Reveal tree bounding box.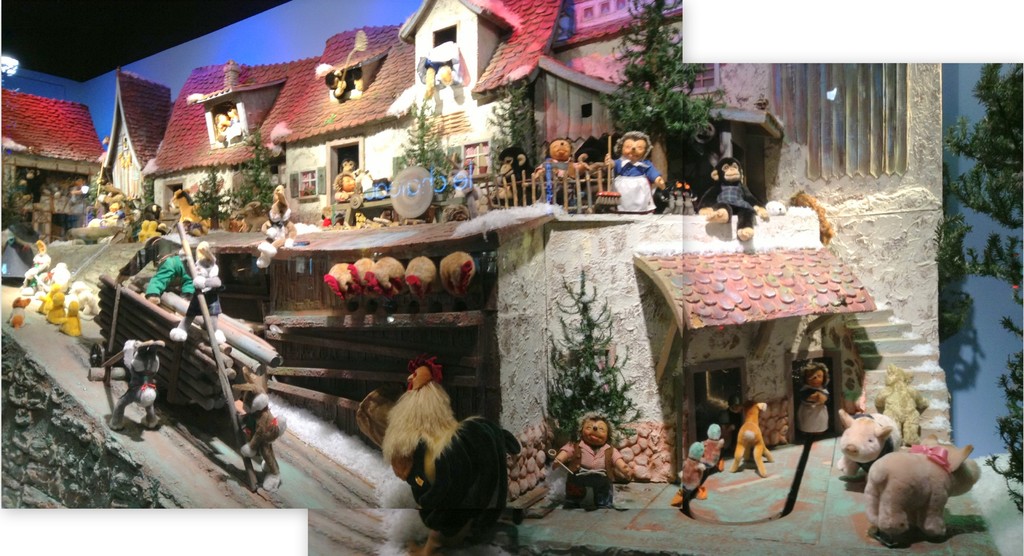
Revealed: [390, 86, 472, 186].
